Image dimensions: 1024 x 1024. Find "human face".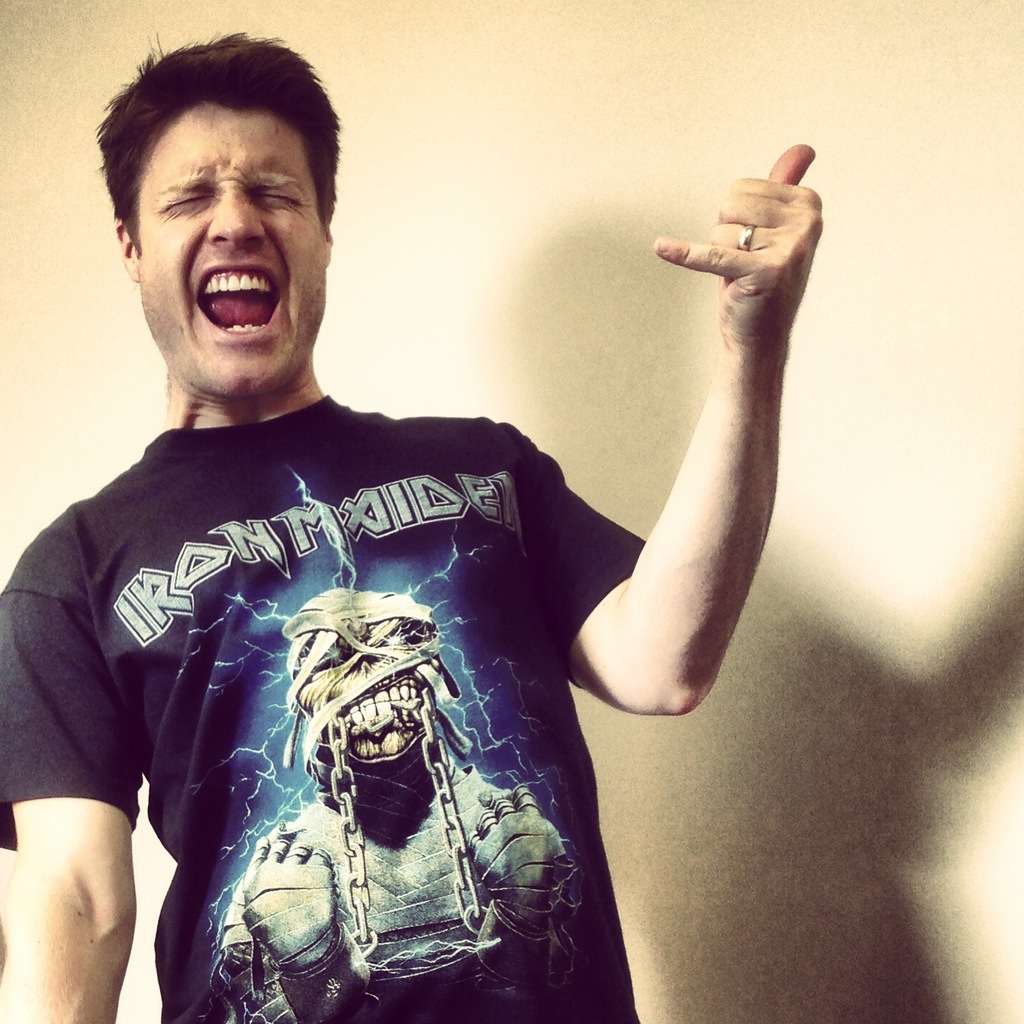
<box>143,102,317,401</box>.
